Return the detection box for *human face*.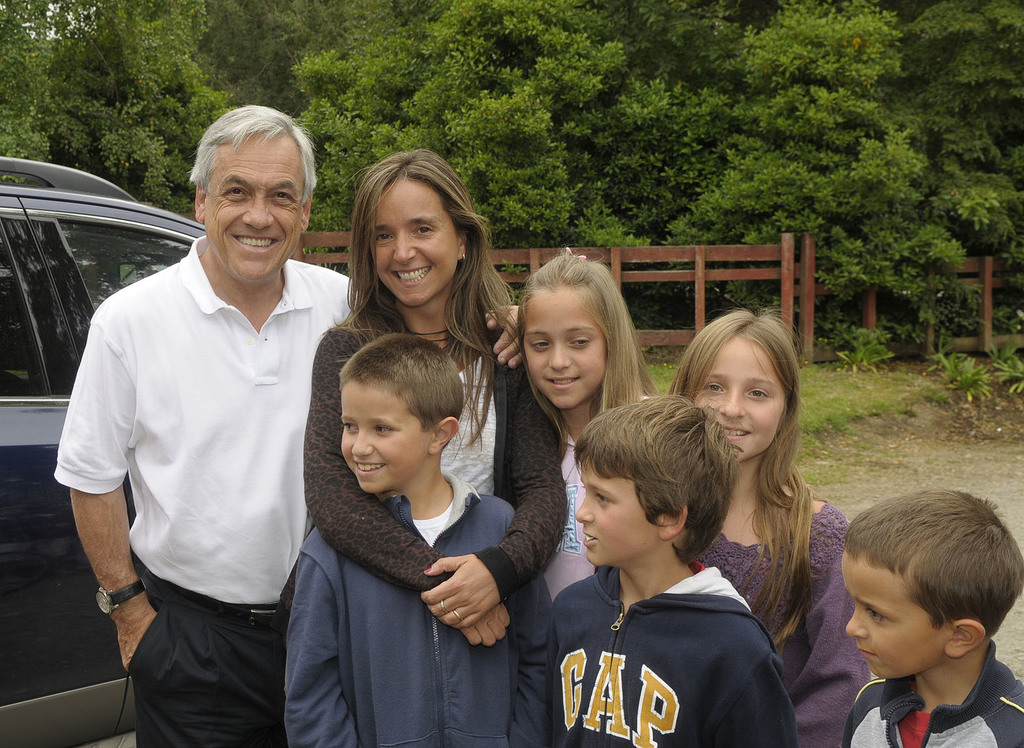
(521, 290, 607, 400).
